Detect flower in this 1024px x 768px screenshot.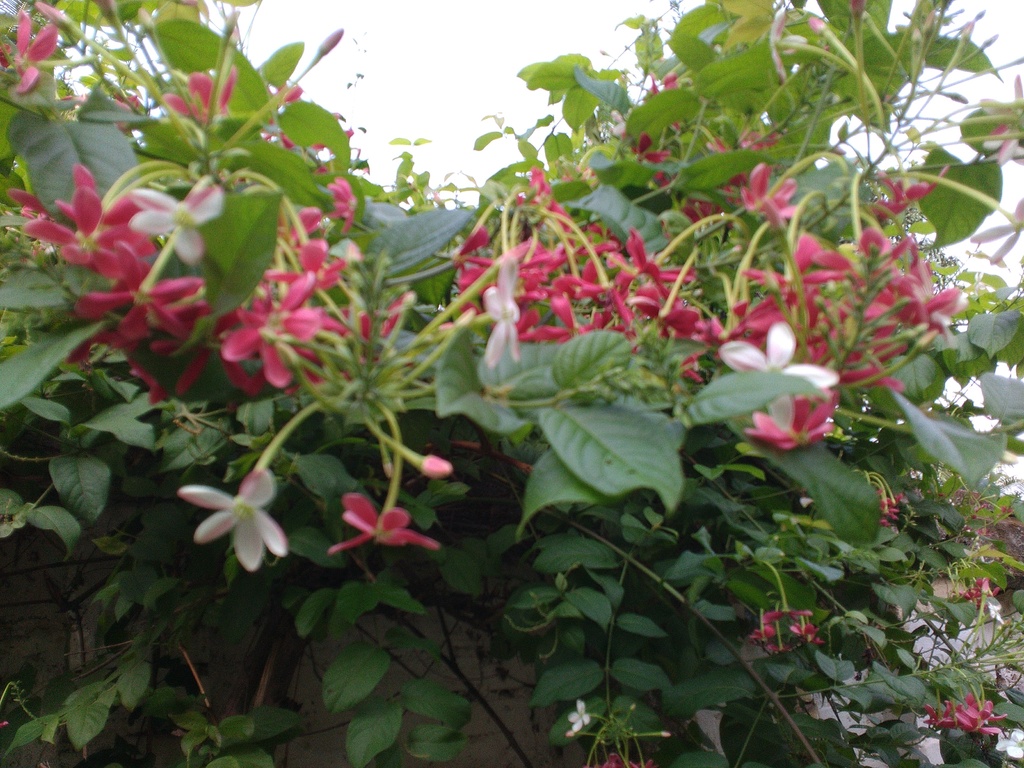
Detection: 319 495 423 570.
